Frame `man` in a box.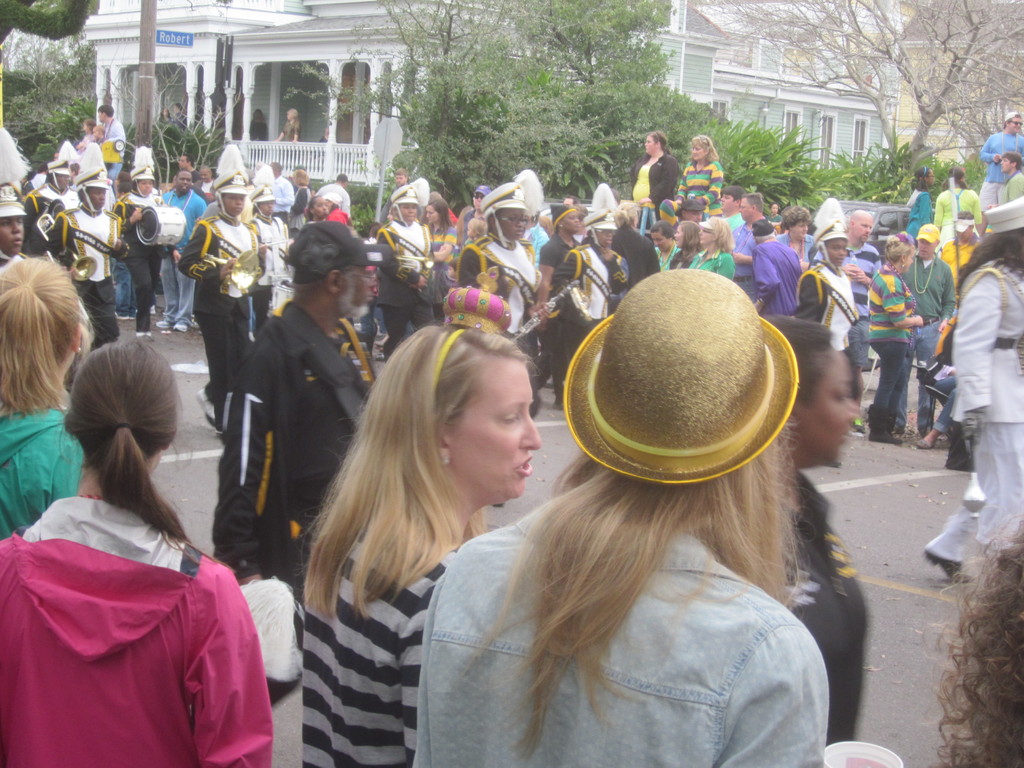
BBox(753, 217, 801, 310).
